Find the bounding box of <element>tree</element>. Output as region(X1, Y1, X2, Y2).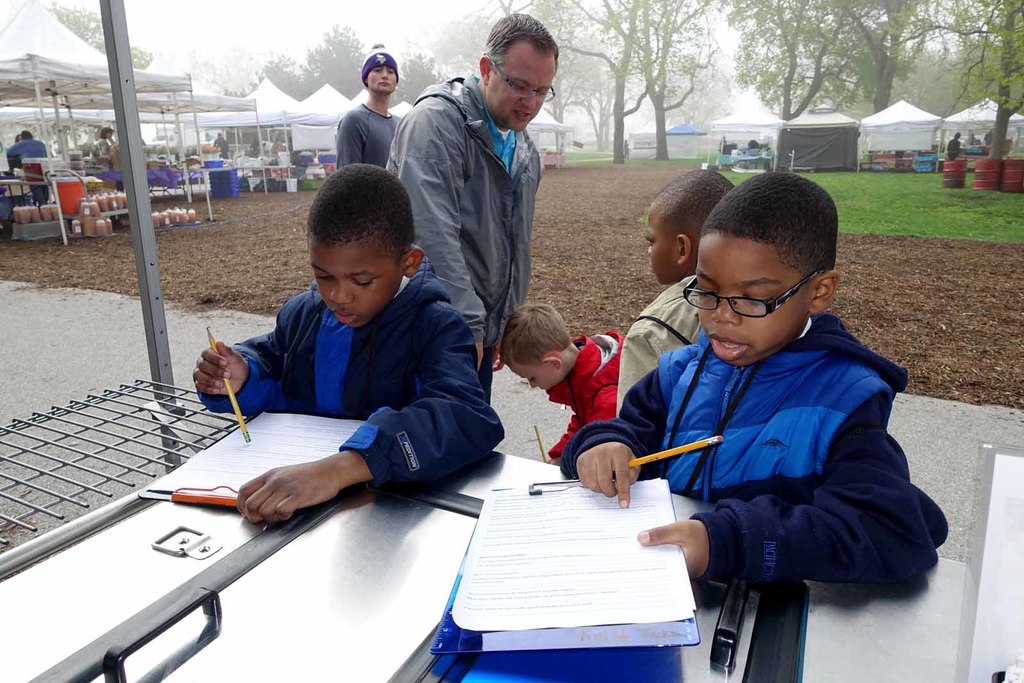
region(54, 0, 156, 72).
